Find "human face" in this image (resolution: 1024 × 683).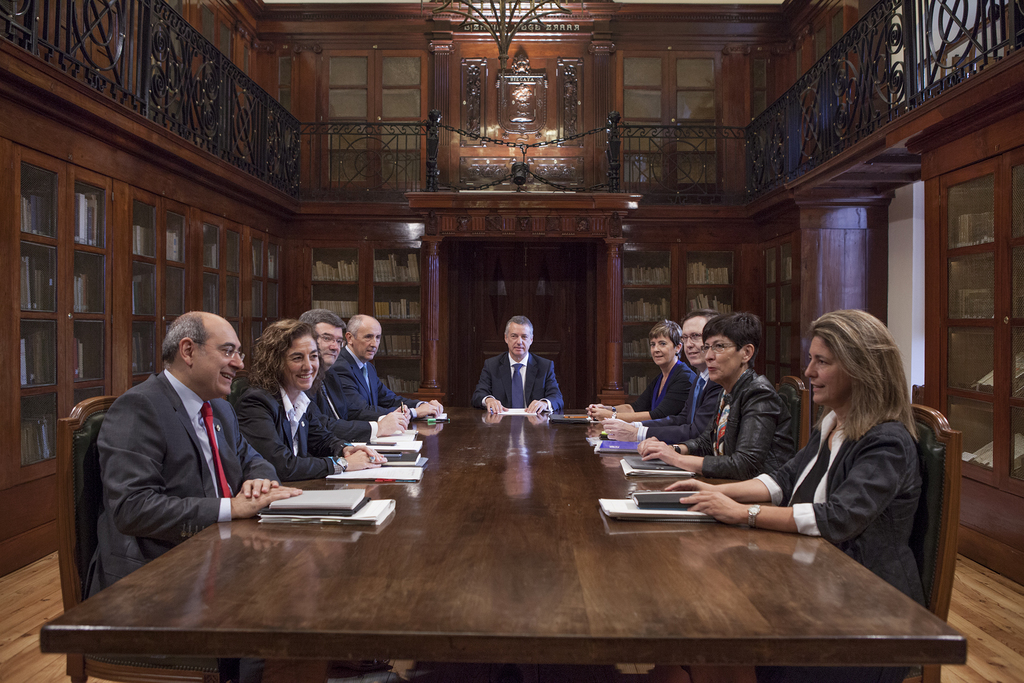
[309,324,346,365].
